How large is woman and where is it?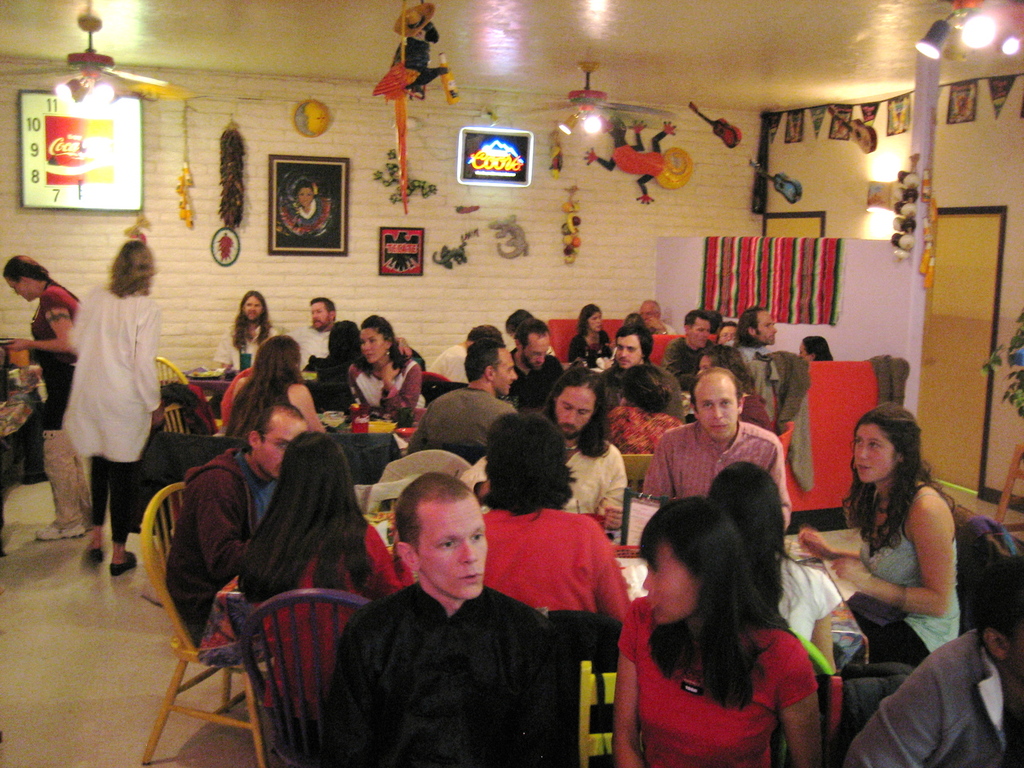
Bounding box: (62, 228, 168, 579).
